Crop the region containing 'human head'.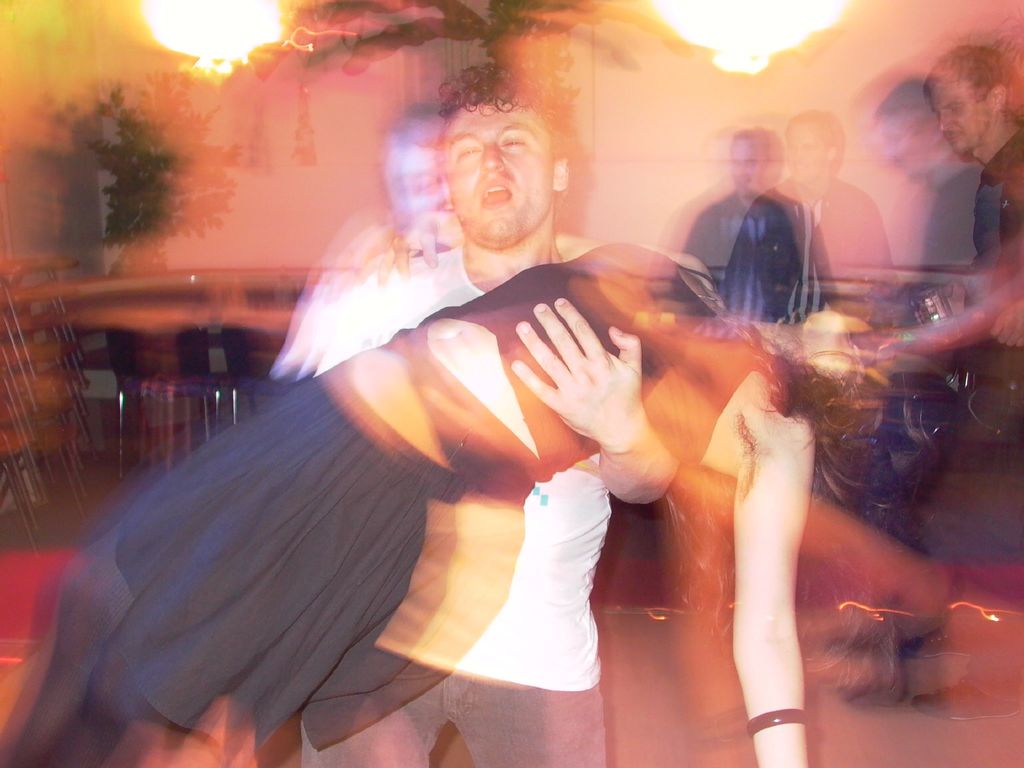
Crop region: 932/51/1007/154.
